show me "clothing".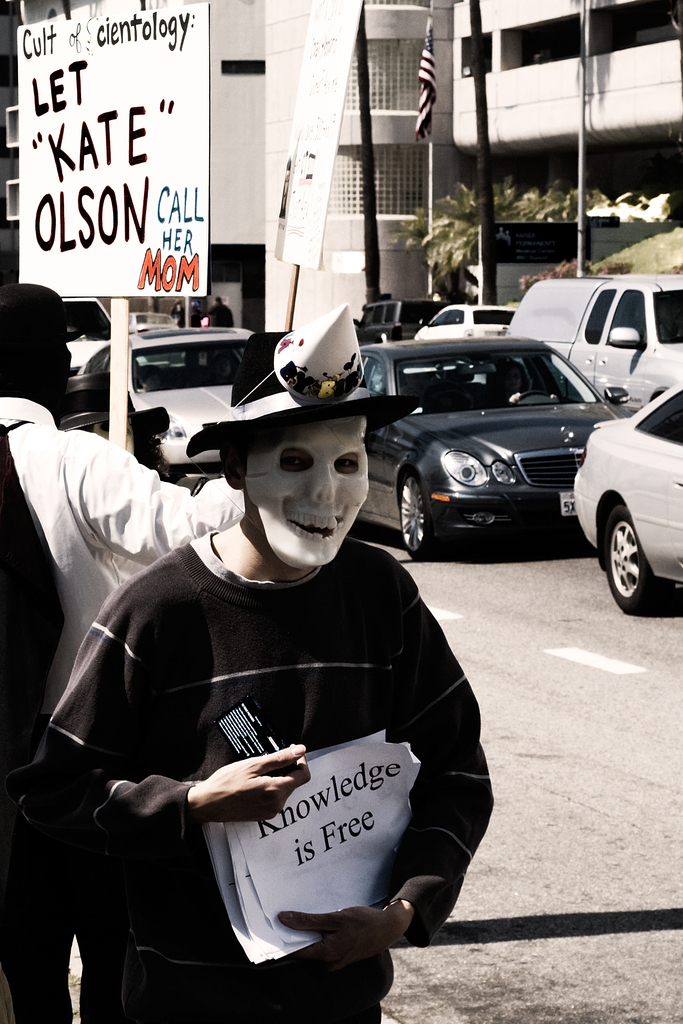
"clothing" is here: (x1=0, y1=398, x2=248, y2=1023).
